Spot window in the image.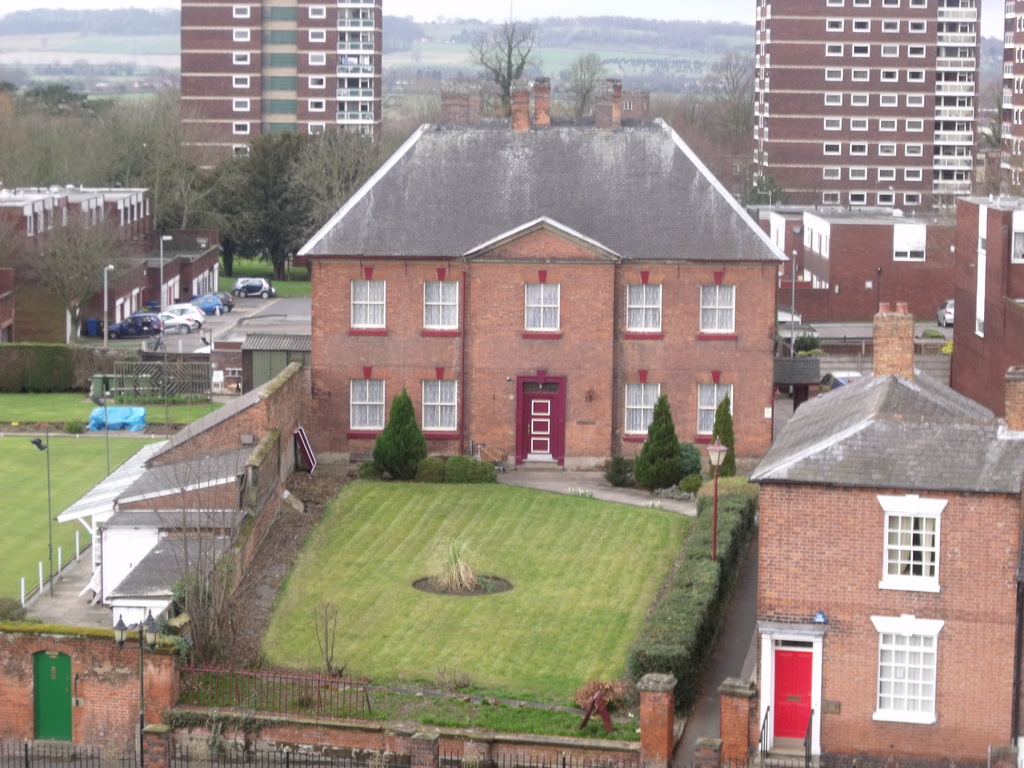
window found at select_region(850, 116, 870, 131).
